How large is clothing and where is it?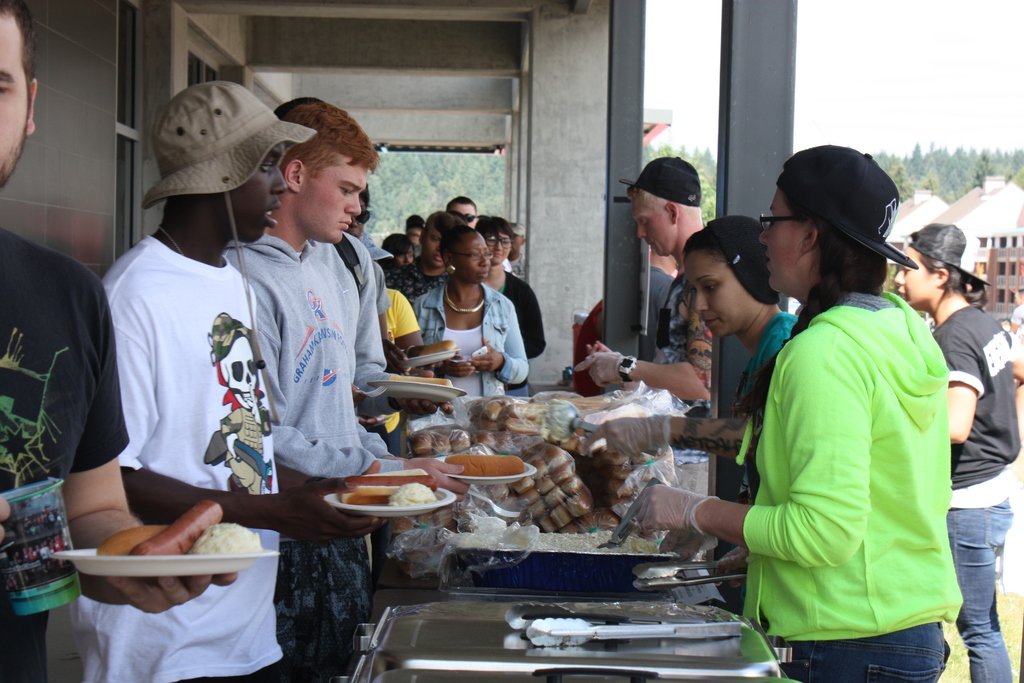
Bounding box: <bbox>737, 242, 977, 667</bbox>.
